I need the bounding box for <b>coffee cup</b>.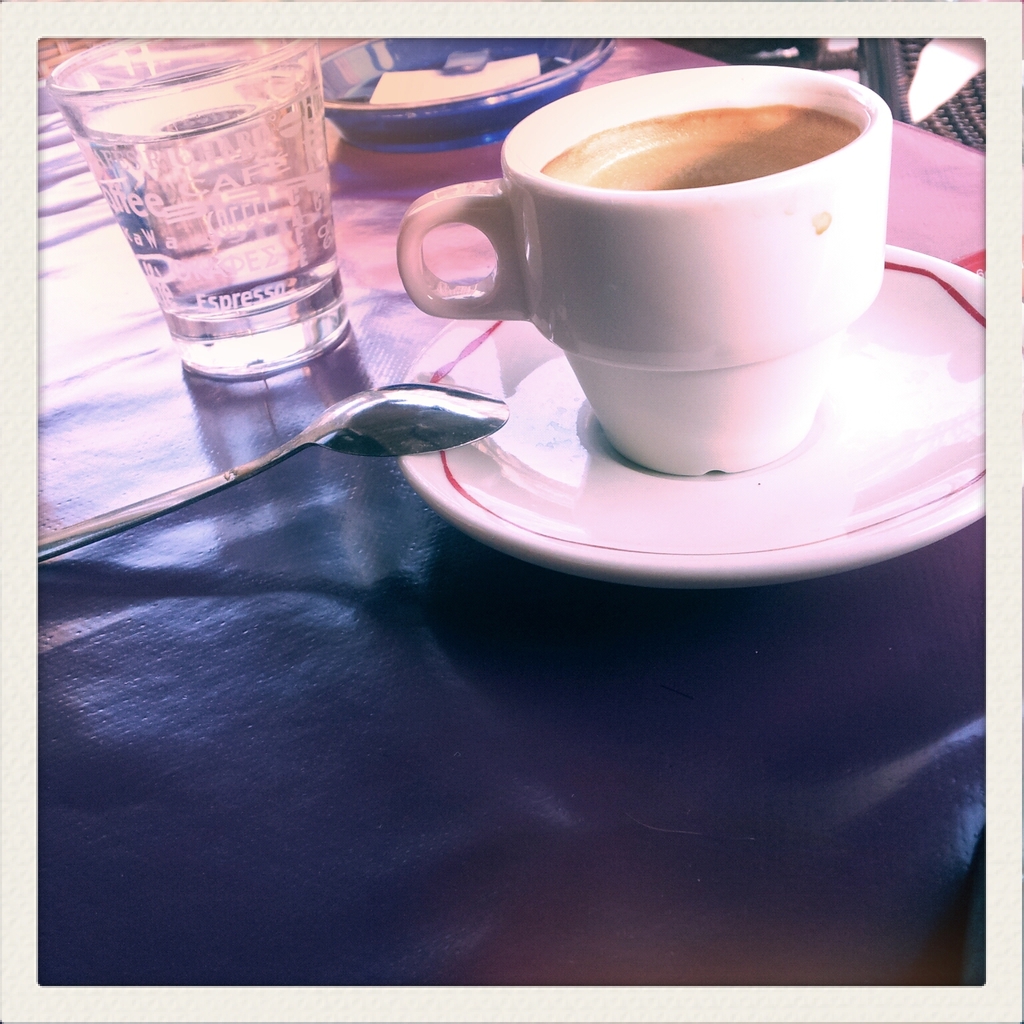
Here it is: rect(396, 65, 891, 476).
